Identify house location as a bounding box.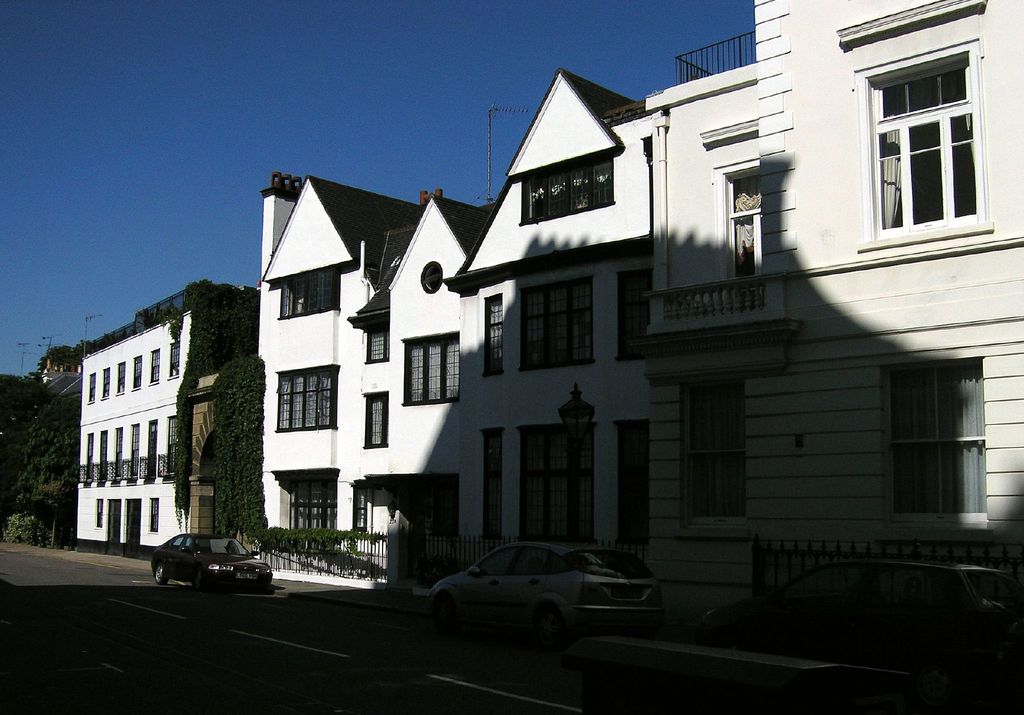
select_region(69, 274, 271, 563).
